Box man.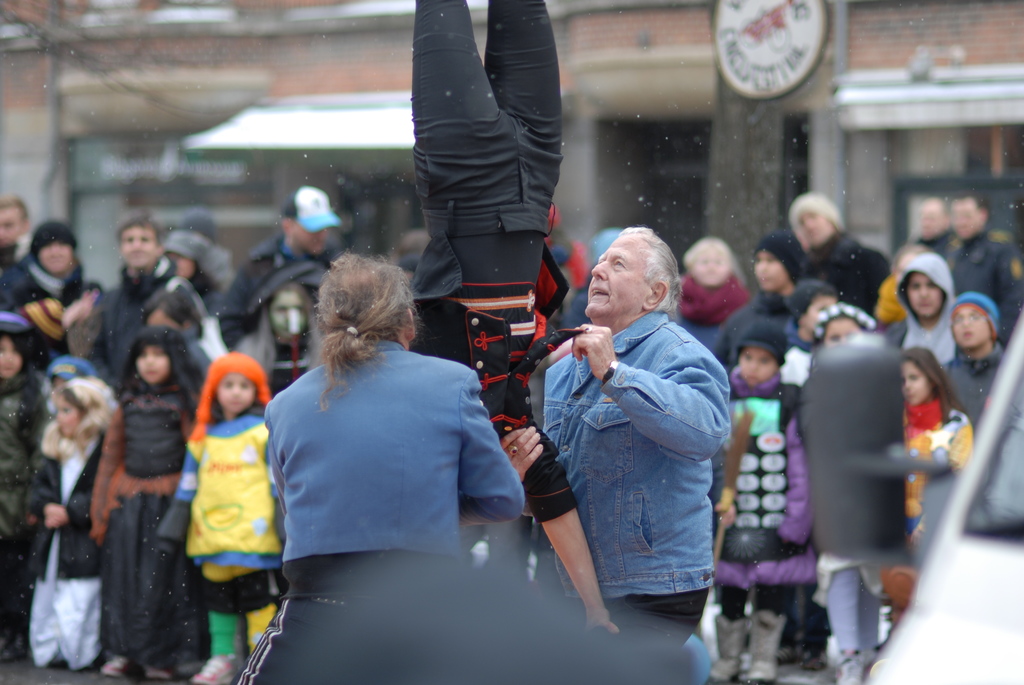
BBox(228, 253, 527, 684).
